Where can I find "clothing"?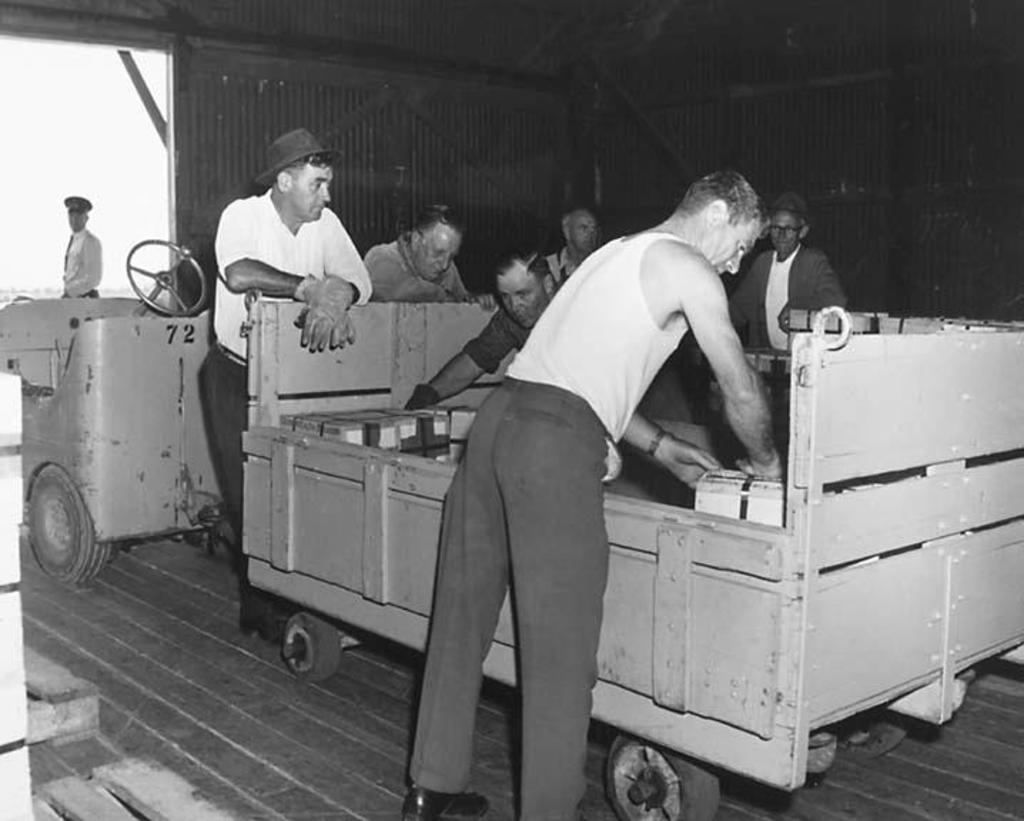
You can find it at pyautogui.locateOnScreen(542, 248, 586, 286).
